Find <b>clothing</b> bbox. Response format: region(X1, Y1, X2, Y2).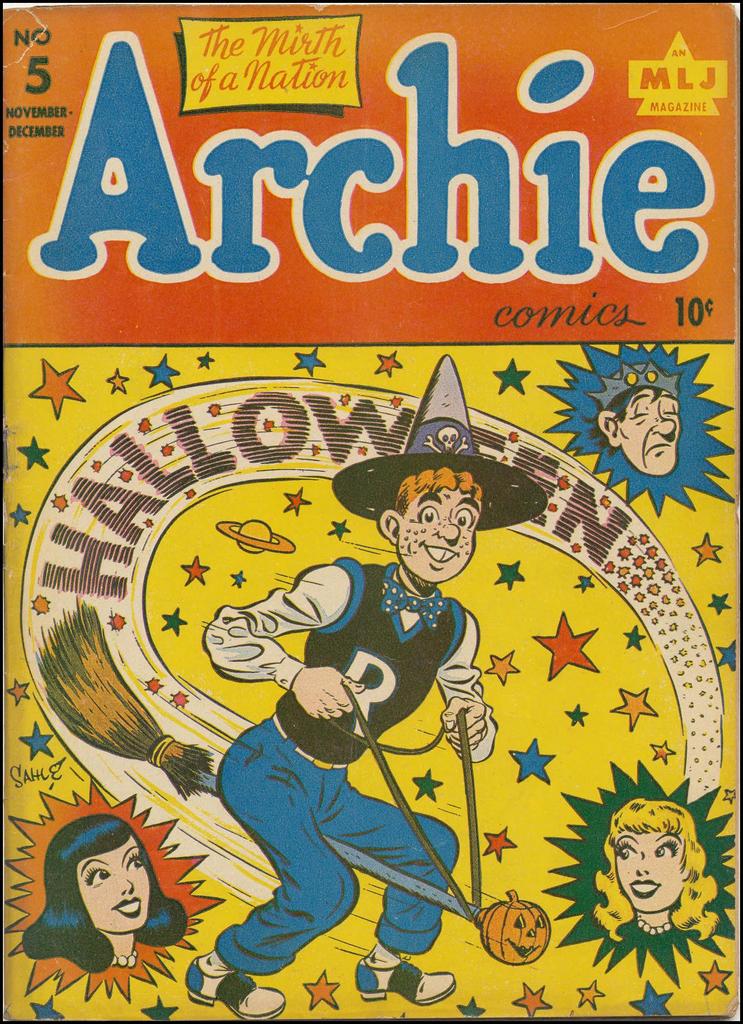
region(217, 548, 455, 996).
